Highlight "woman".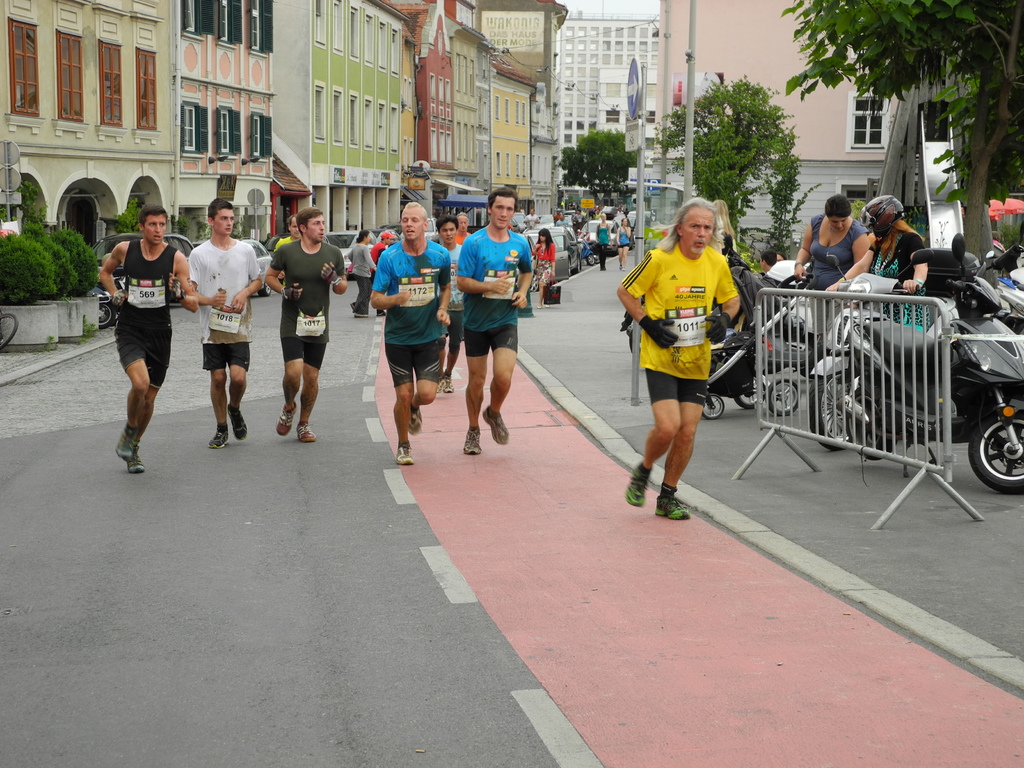
Highlighted region: <box>614,214,634,273</box>.
